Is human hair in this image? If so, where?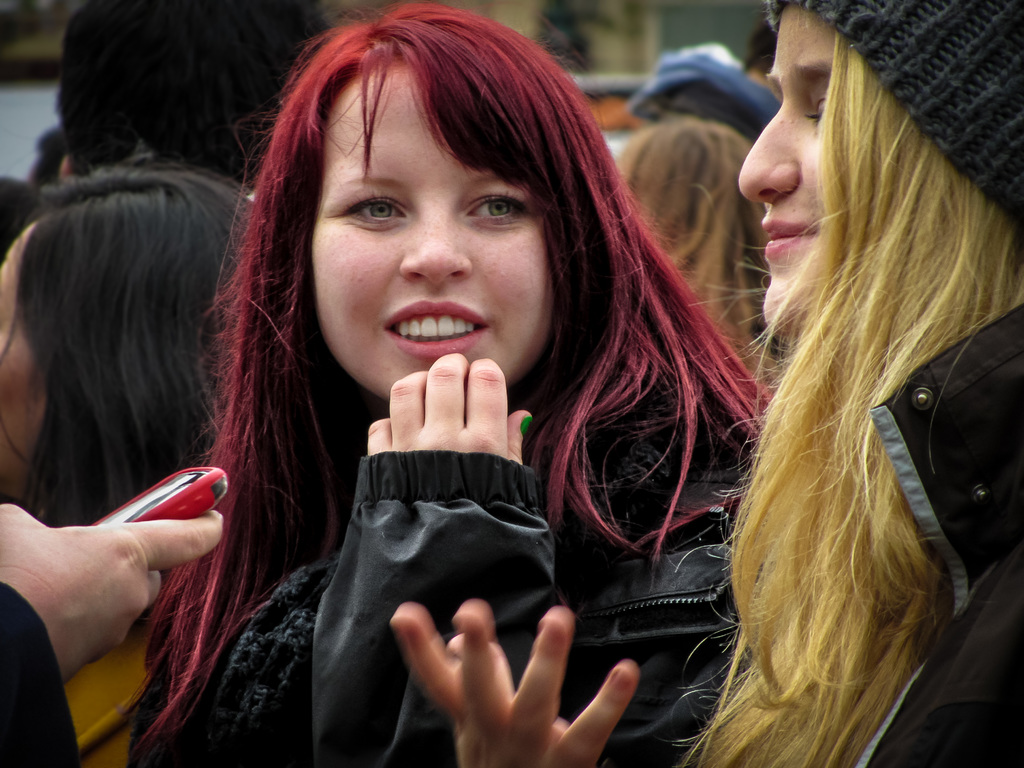
Yes, at 744:20:782:72.
